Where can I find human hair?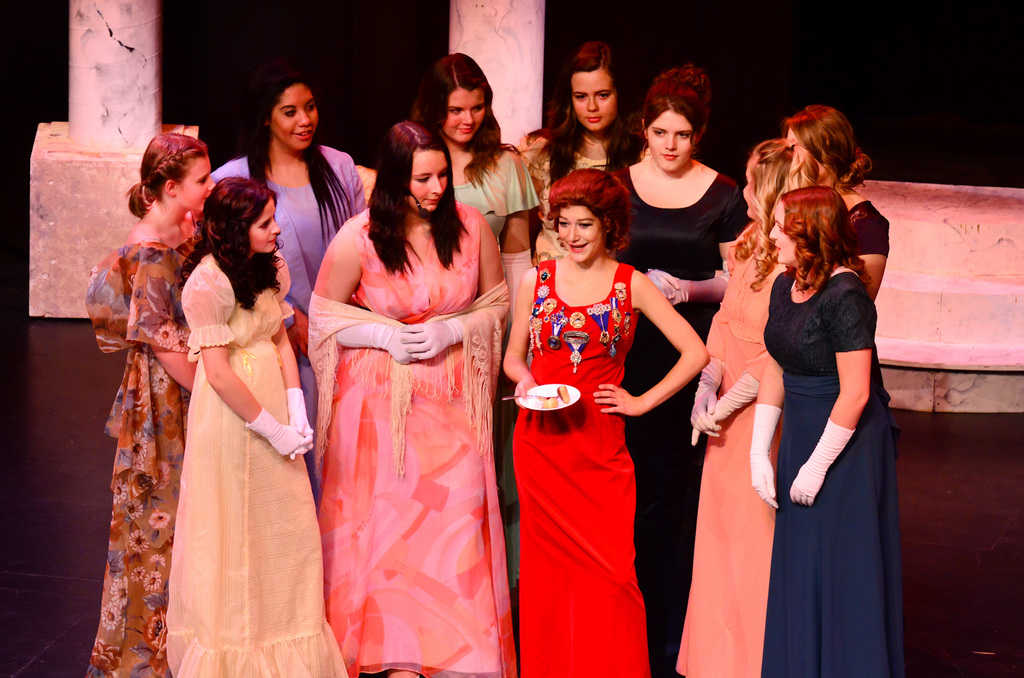
You can find it at detection(780, 184, 870, 292).
